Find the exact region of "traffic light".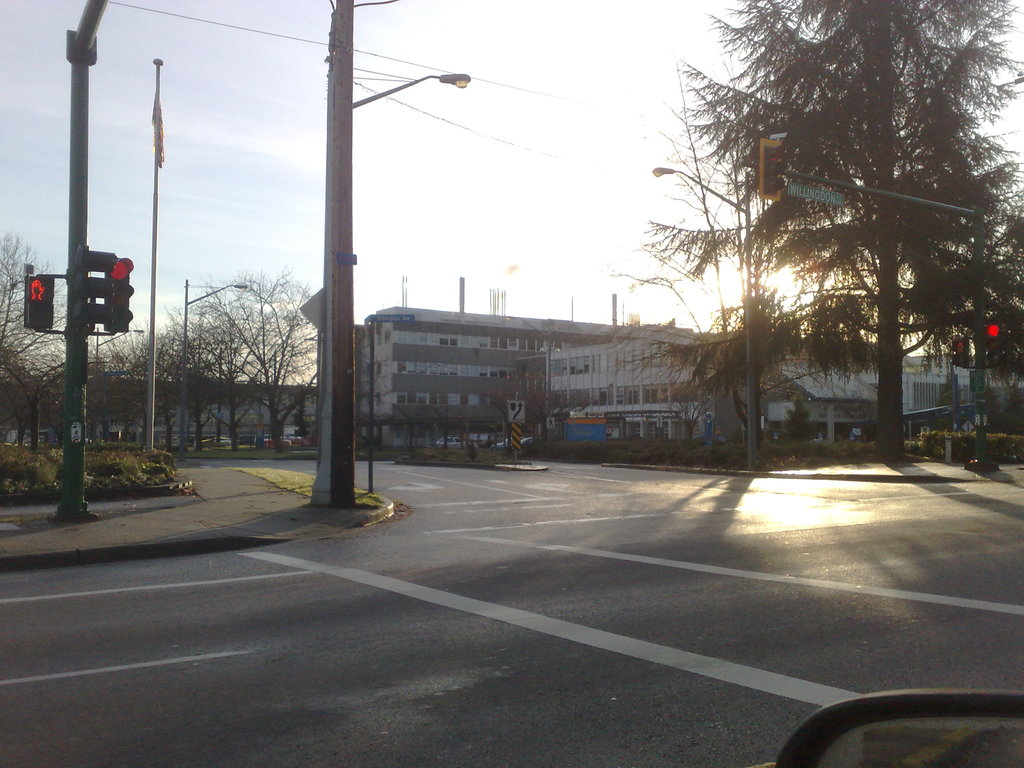
Exact region: 79:244:113:332.
